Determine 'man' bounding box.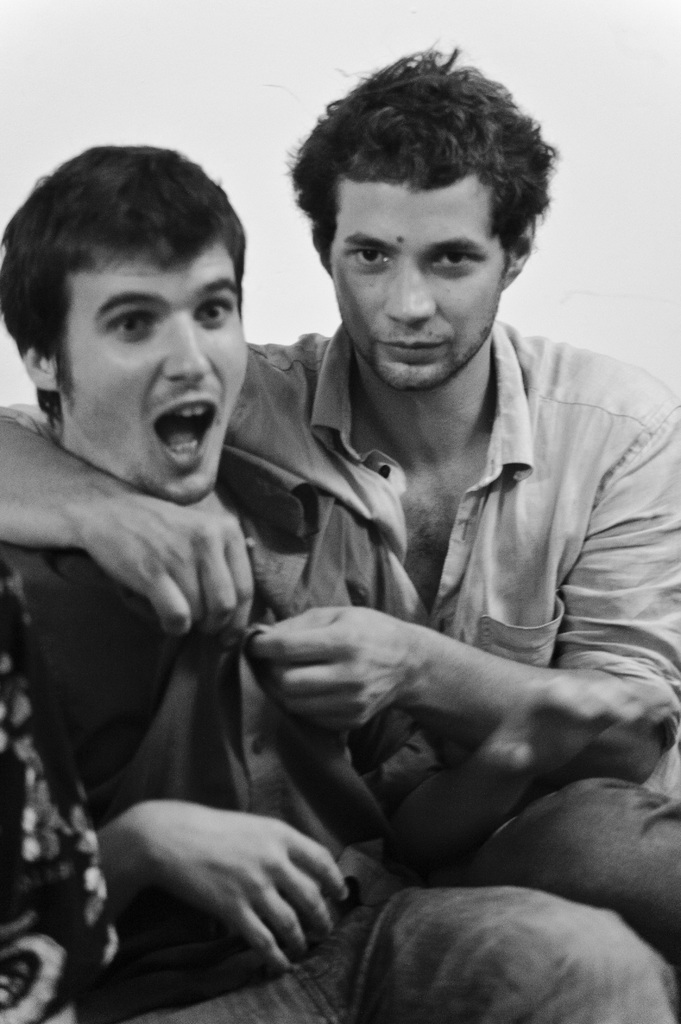
Determined: 0:137:680:1023.
